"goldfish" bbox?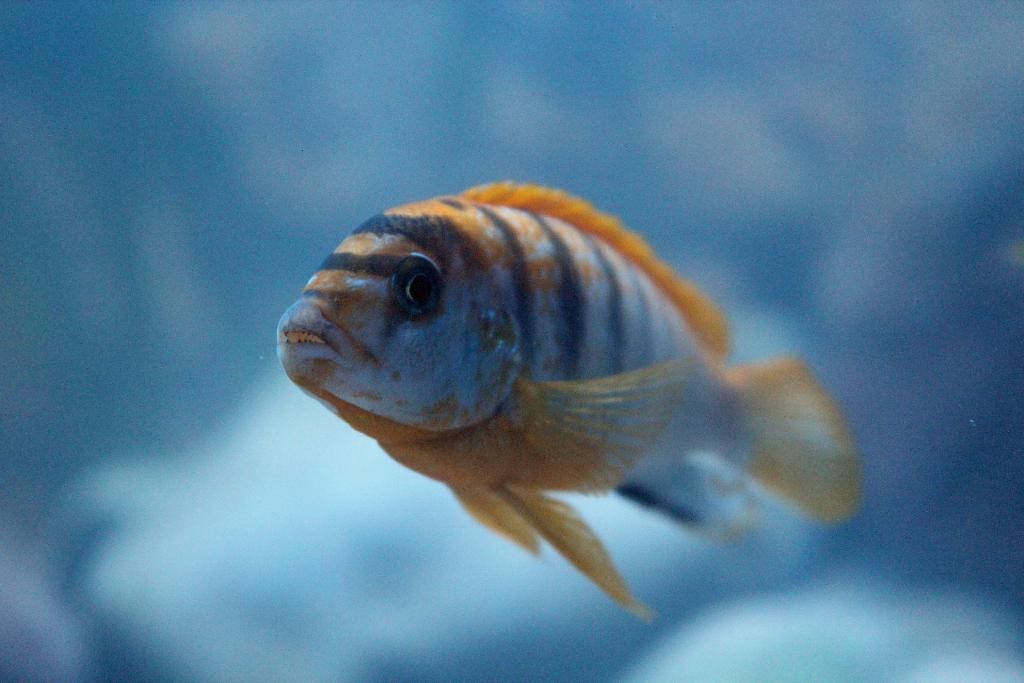
x1=282, y1=209, x2=842, y2=623
